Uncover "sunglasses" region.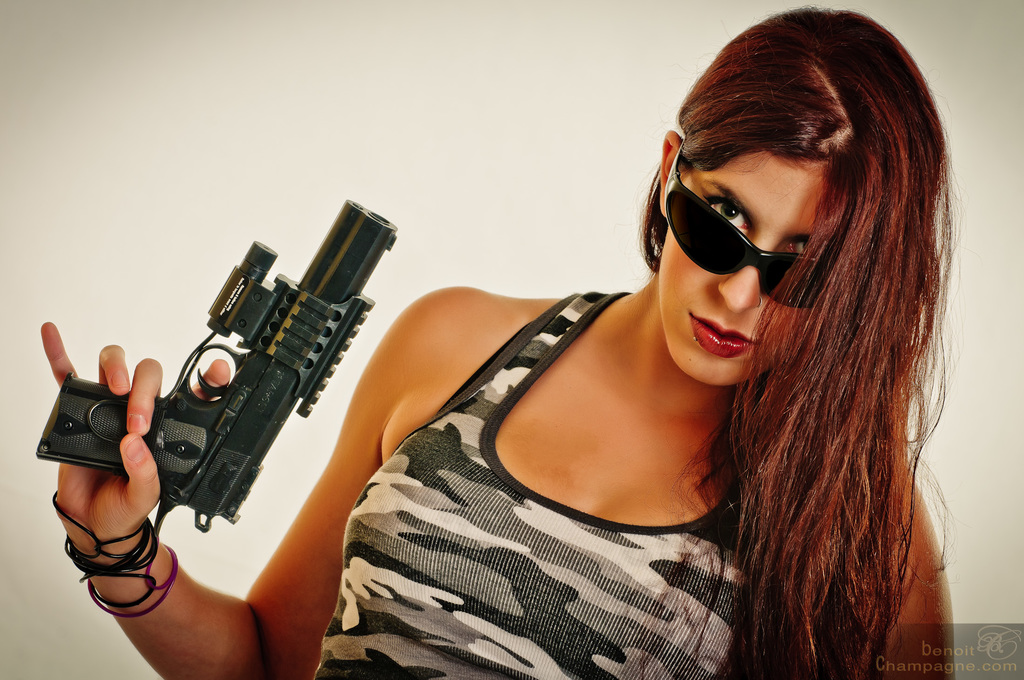
Uncovered: <bbox>666, 146, 832, 307</bbox>.
